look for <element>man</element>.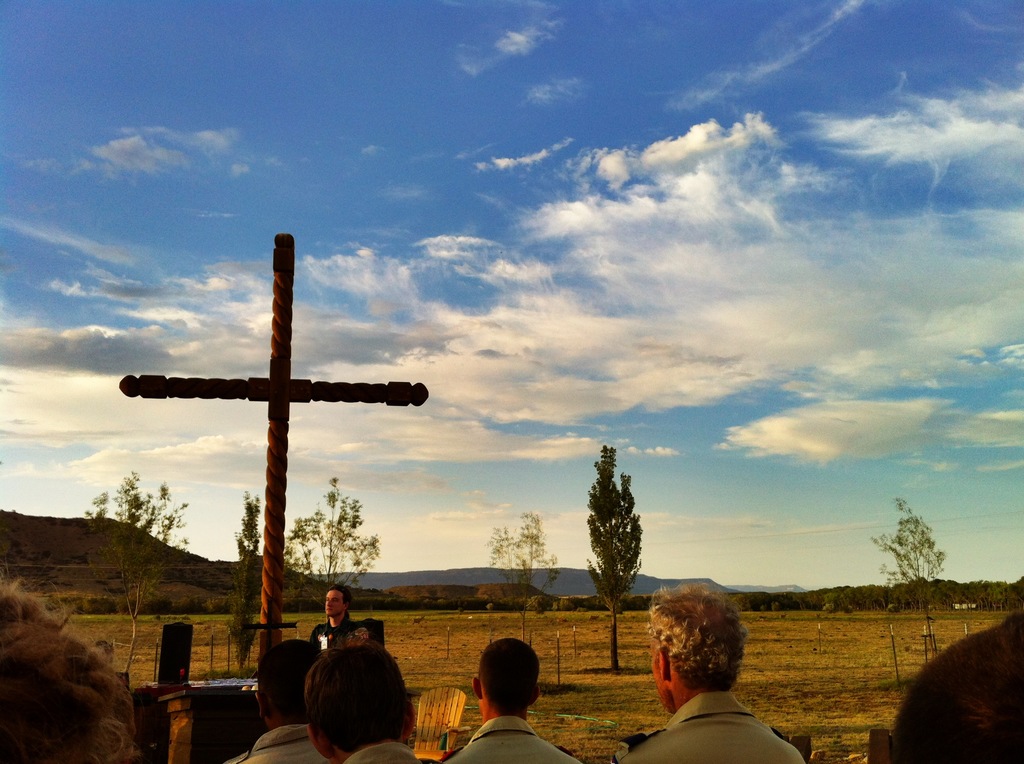
Found: 635:603:805:761.
